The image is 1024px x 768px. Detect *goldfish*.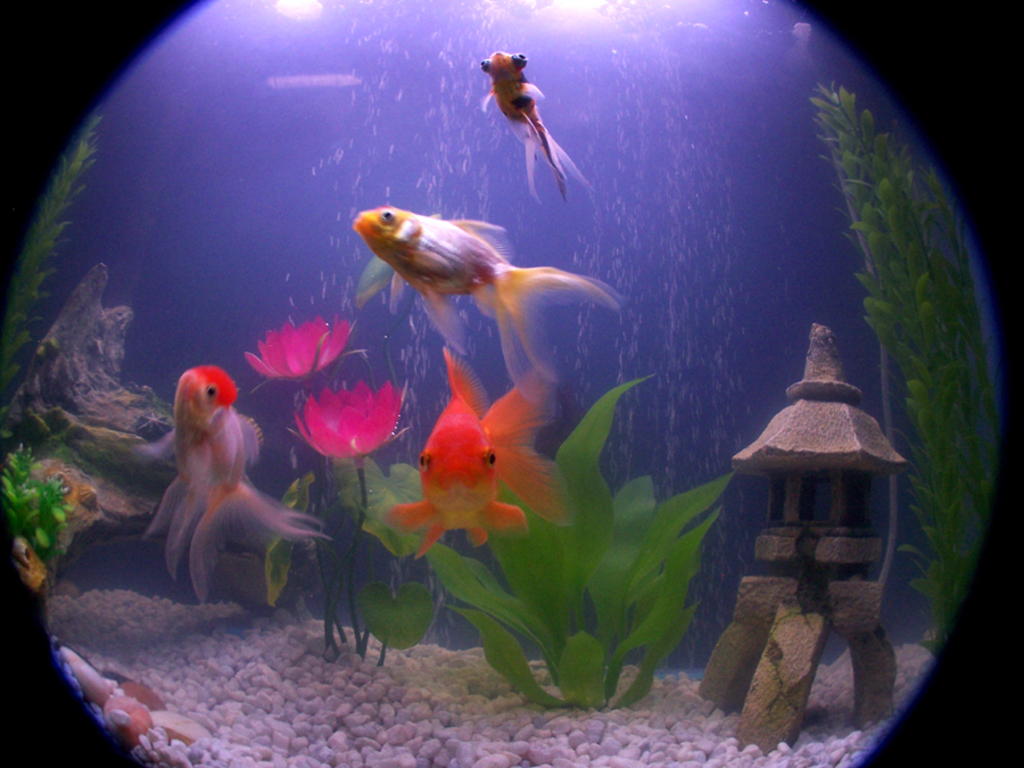
Detection: <region>366, 190, 619, 364</region>.
